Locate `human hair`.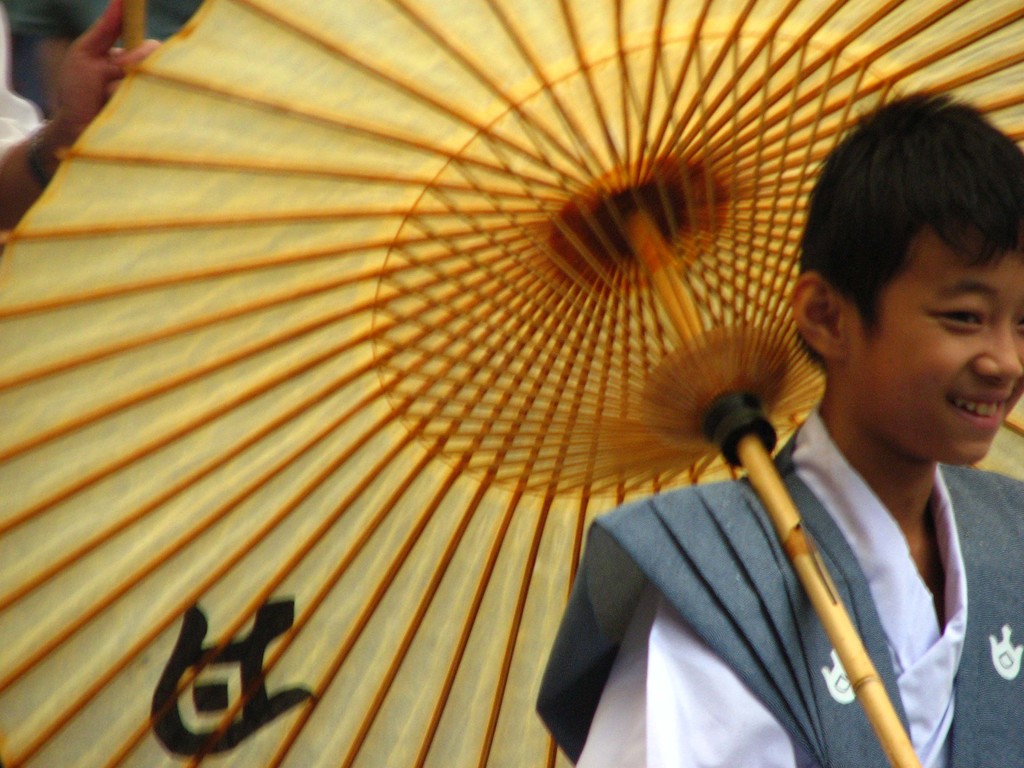
Bounding box: box=[806, 90, 1012, 396].
